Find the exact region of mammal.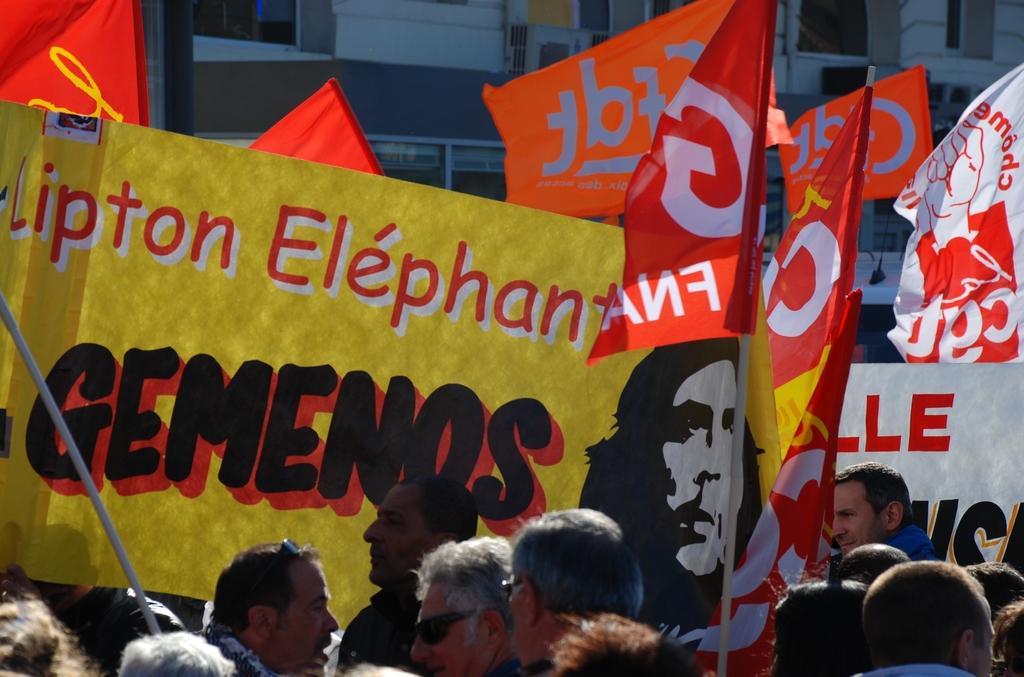
Exact region: [left=552, top=616, right=698, bottom=676].
